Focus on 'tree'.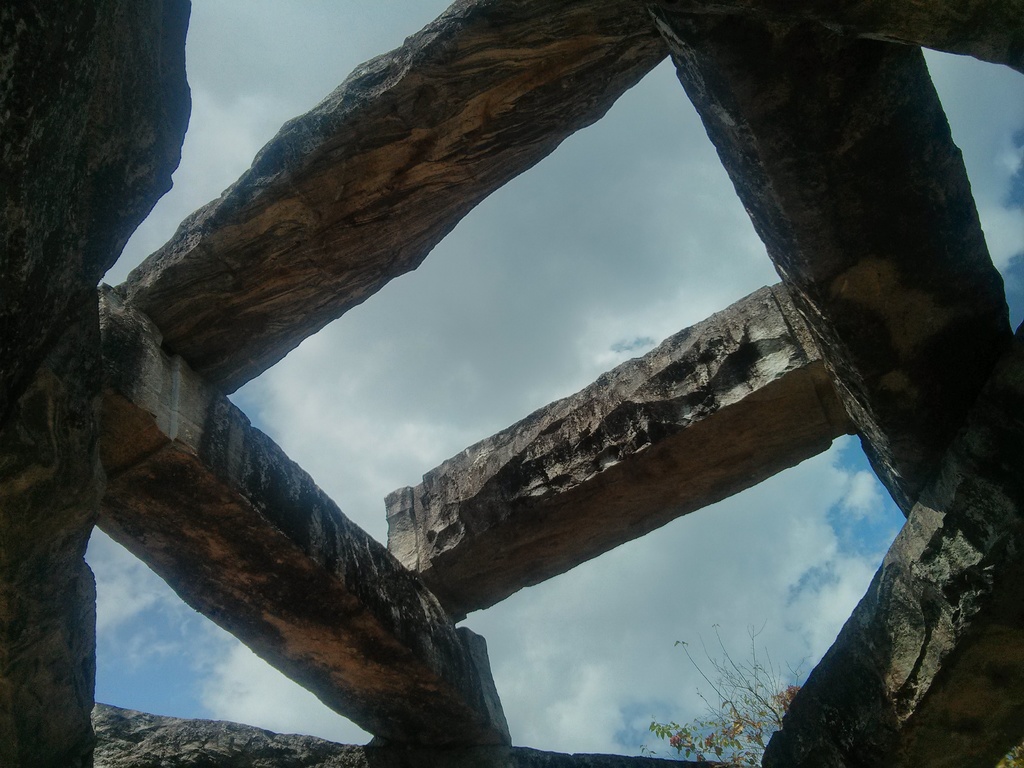
Focused at 637, 620, 806, 762.
